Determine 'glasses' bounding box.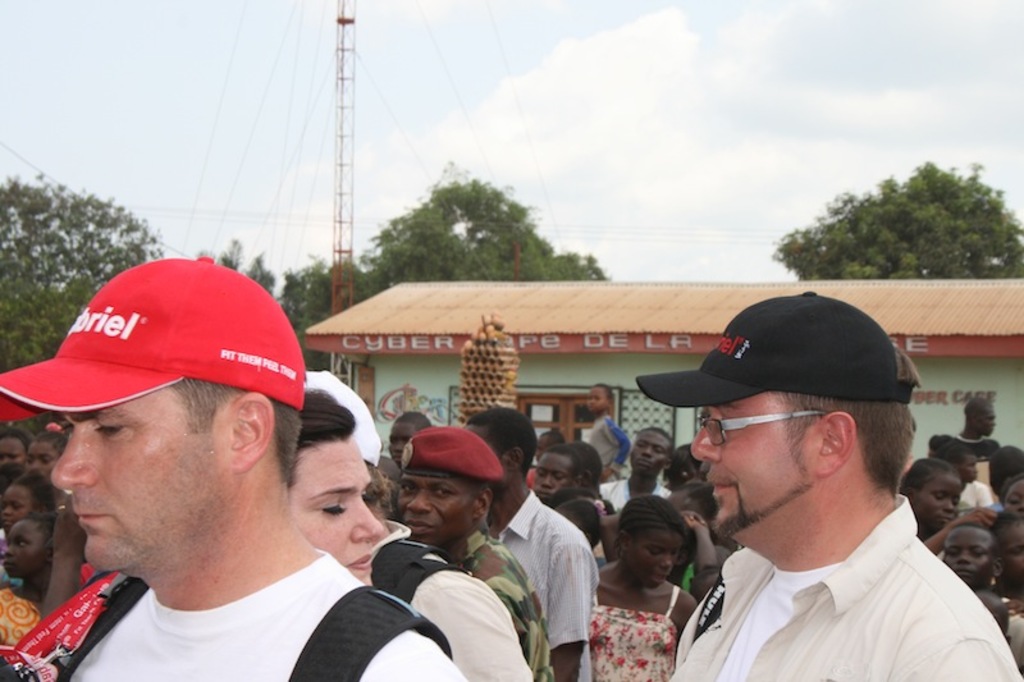
Determined: bbox=(692, 407, 824, 447).
